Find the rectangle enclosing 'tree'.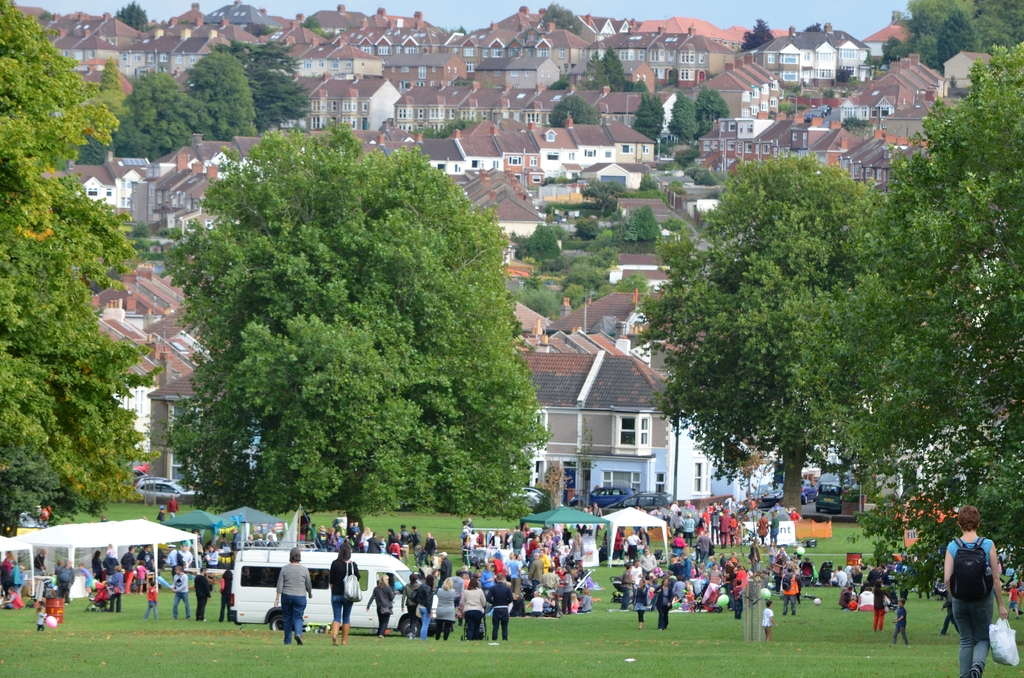
[left=695, top=77, right=730, bottom=136].
